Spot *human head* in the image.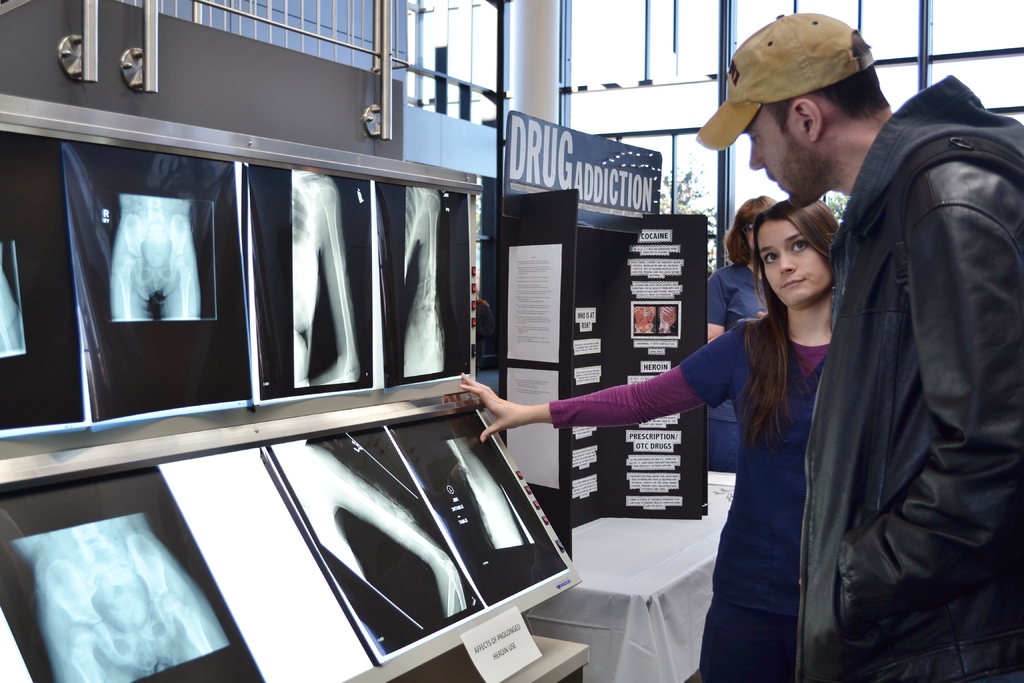
*human head* found at 760,195,844,308.
